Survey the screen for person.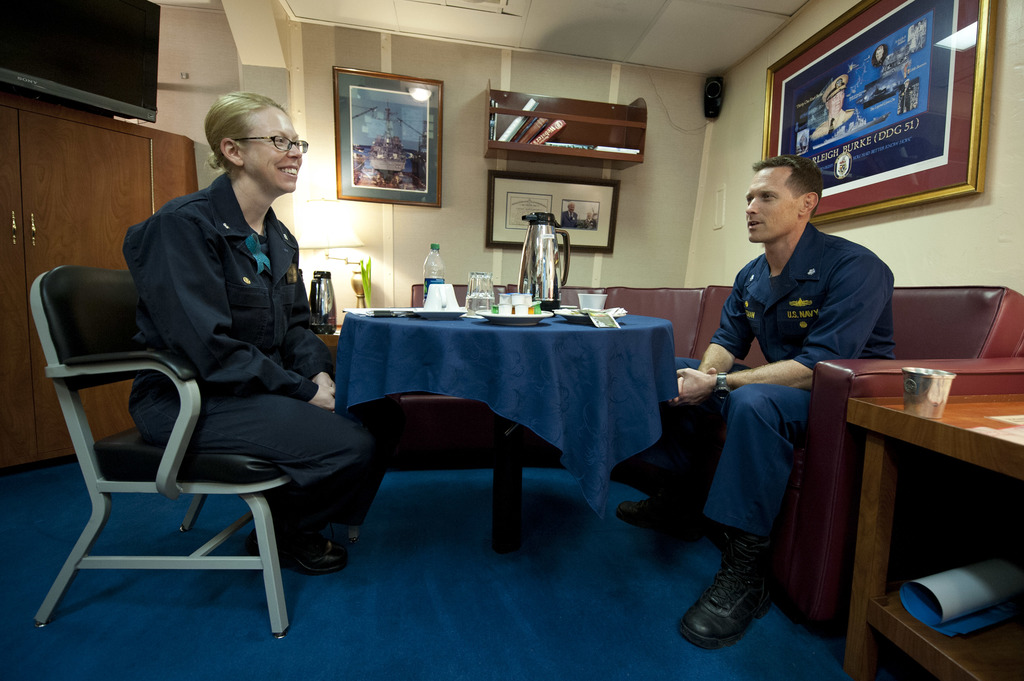
Survey found: bbox=(609, 154, 889, 642).
